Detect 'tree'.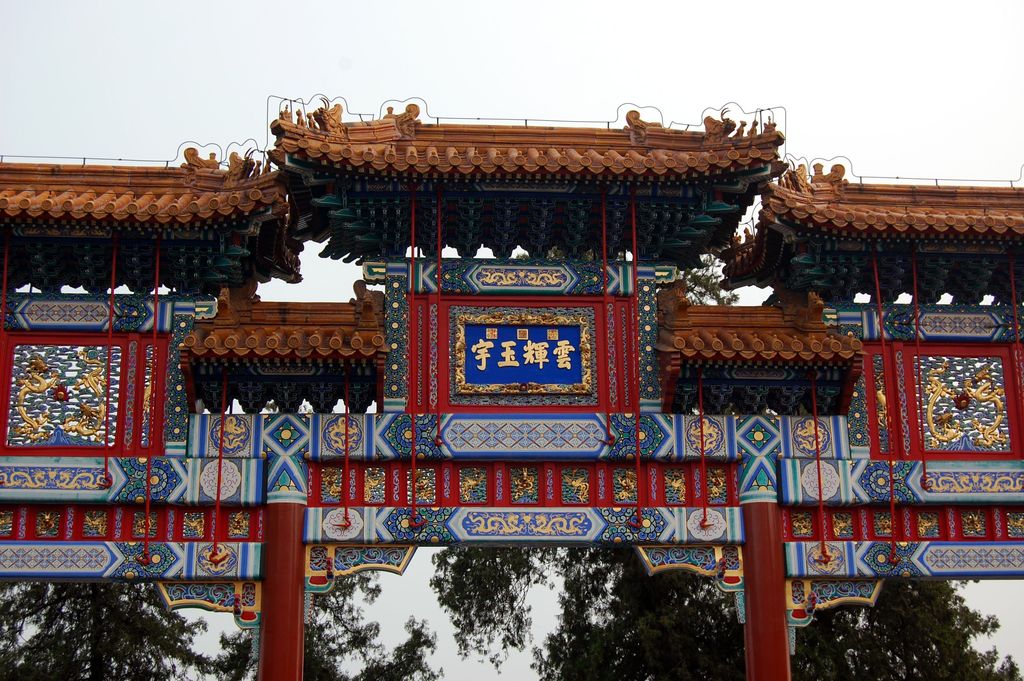
Detected at [422,537,627,680].
